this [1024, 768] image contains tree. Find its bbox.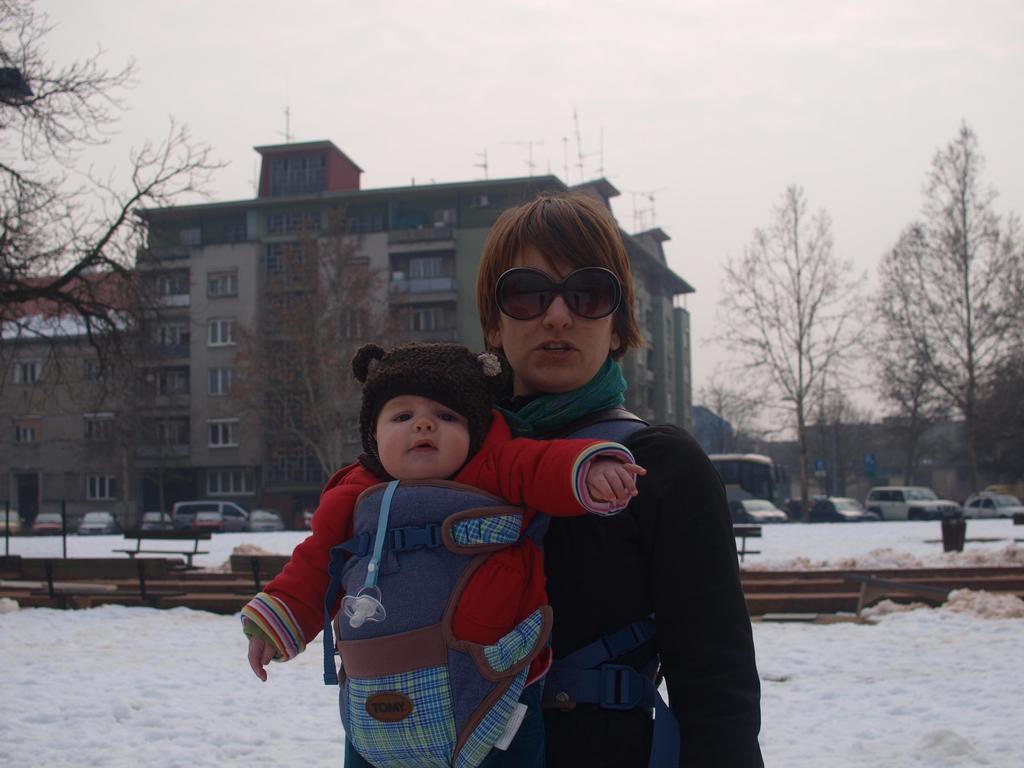
BBox(864, 110, 1023, 489).
